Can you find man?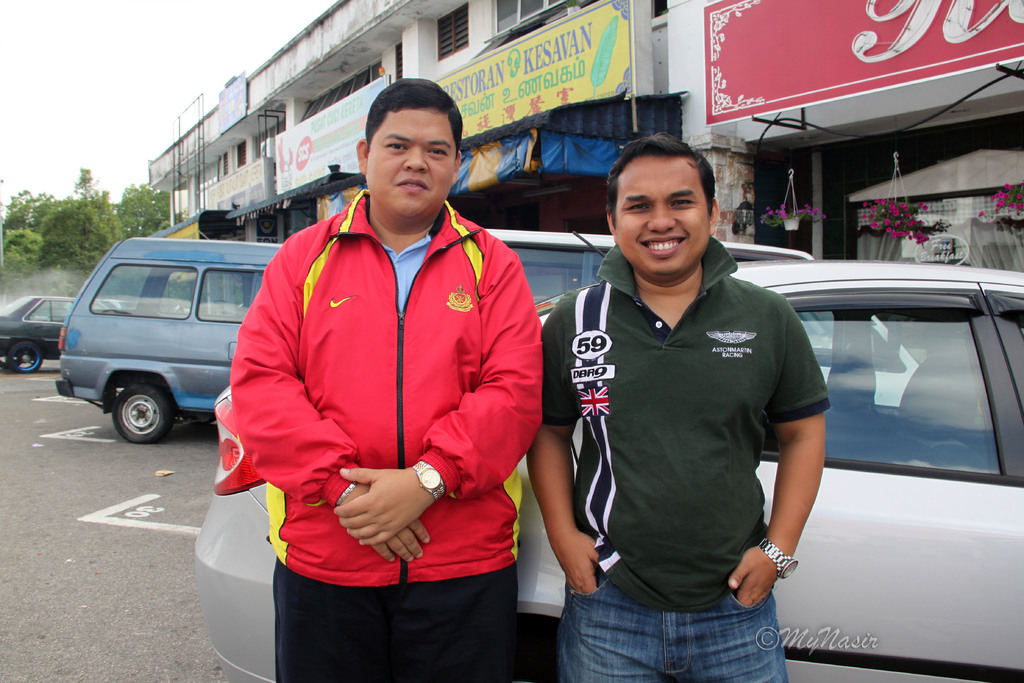
Yes, bounding box: <region>232, 75, 547, 676</region>.
